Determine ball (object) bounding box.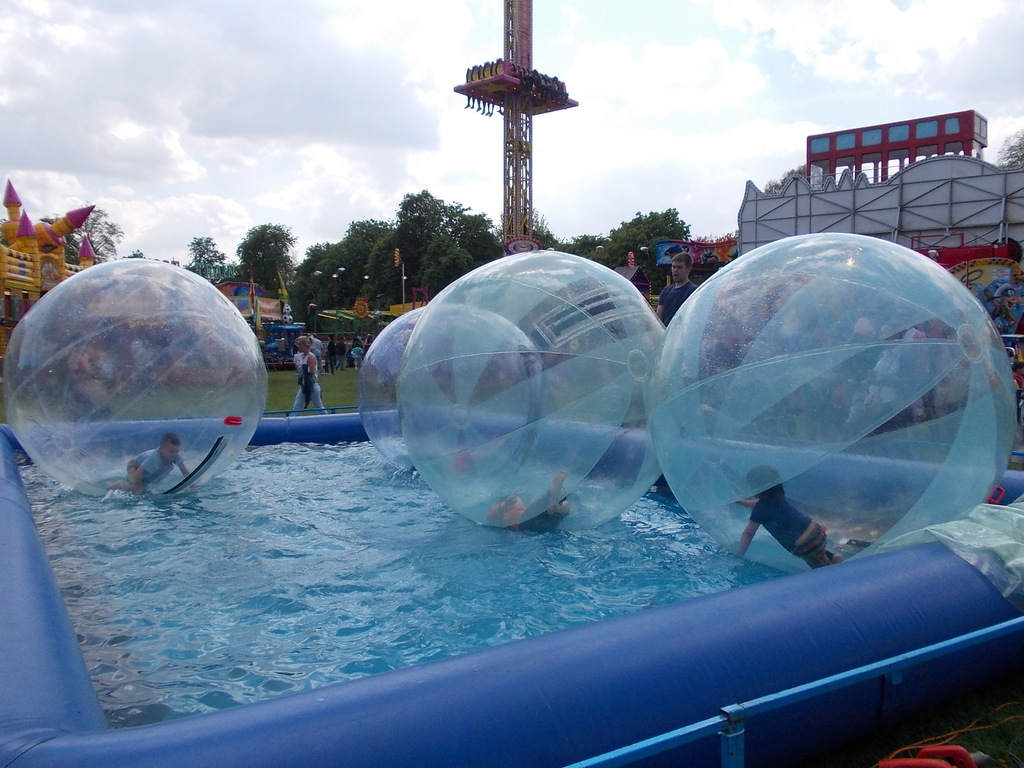
Determined: [348, 304, 545, 464].
